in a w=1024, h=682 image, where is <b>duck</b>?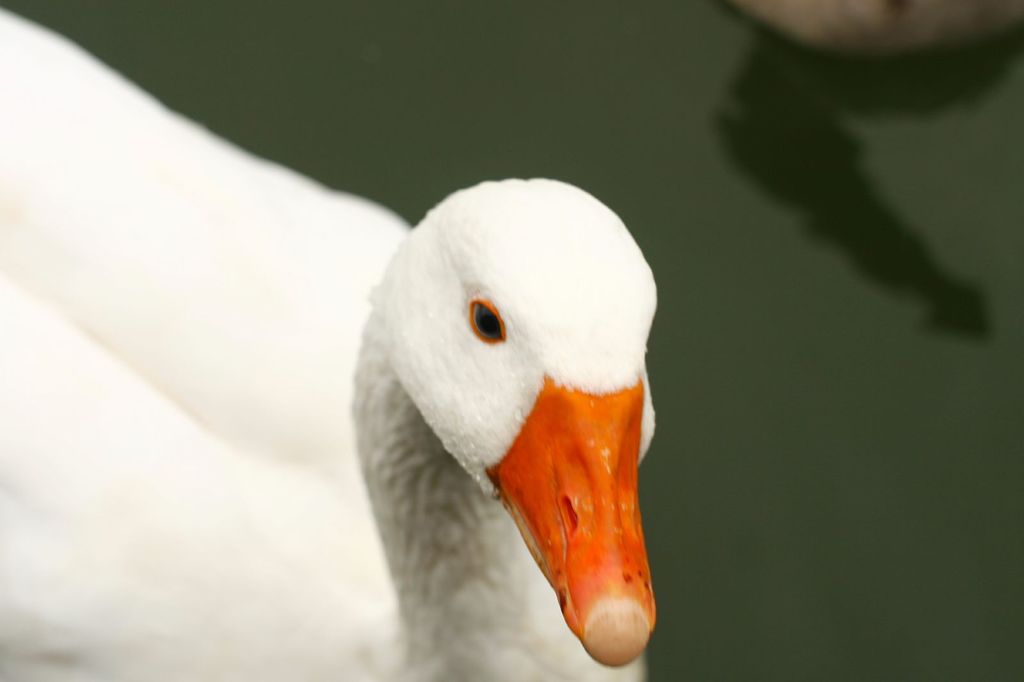
(0, 0, 659, 681).
